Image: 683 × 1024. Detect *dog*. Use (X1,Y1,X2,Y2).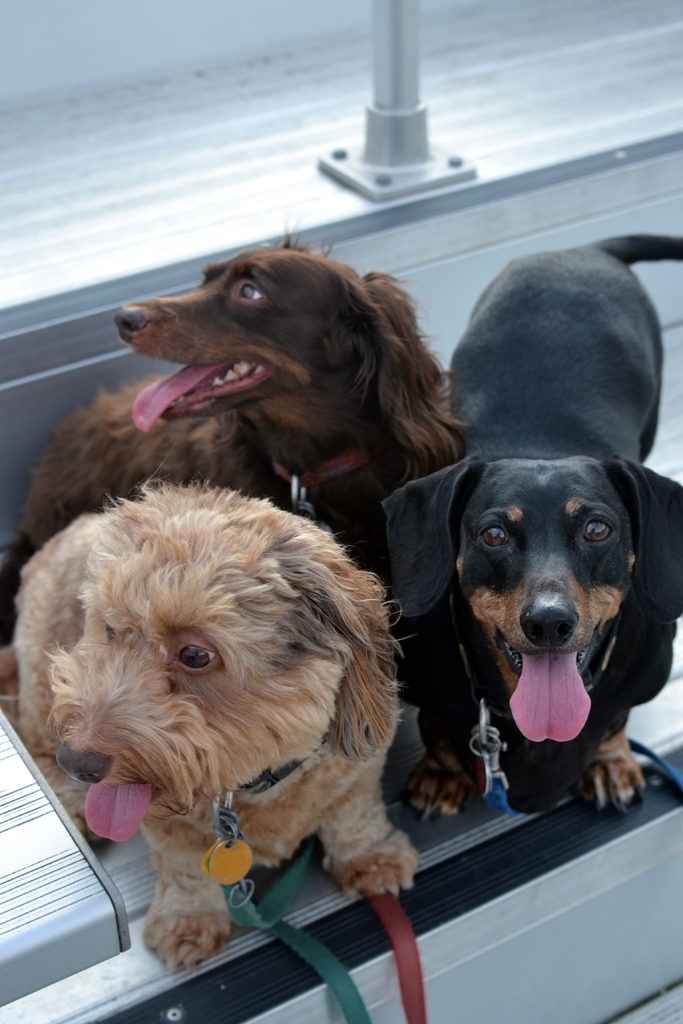
(3,223,470,648).
